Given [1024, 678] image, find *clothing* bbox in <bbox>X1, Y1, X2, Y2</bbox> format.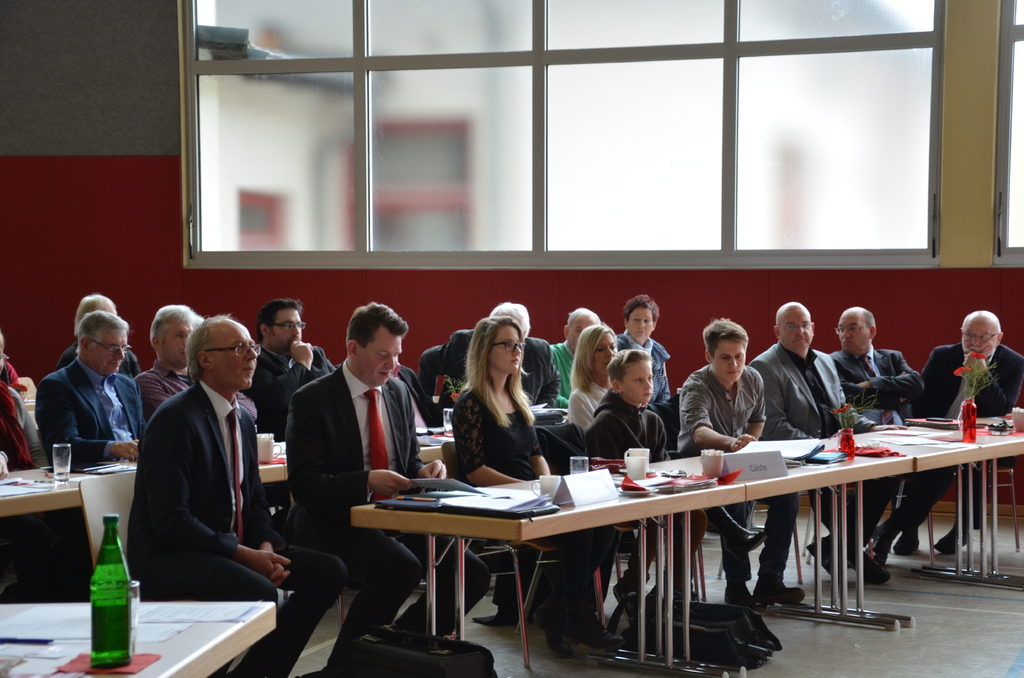
<bbox>285, 353, 497, 659</bbox>.
